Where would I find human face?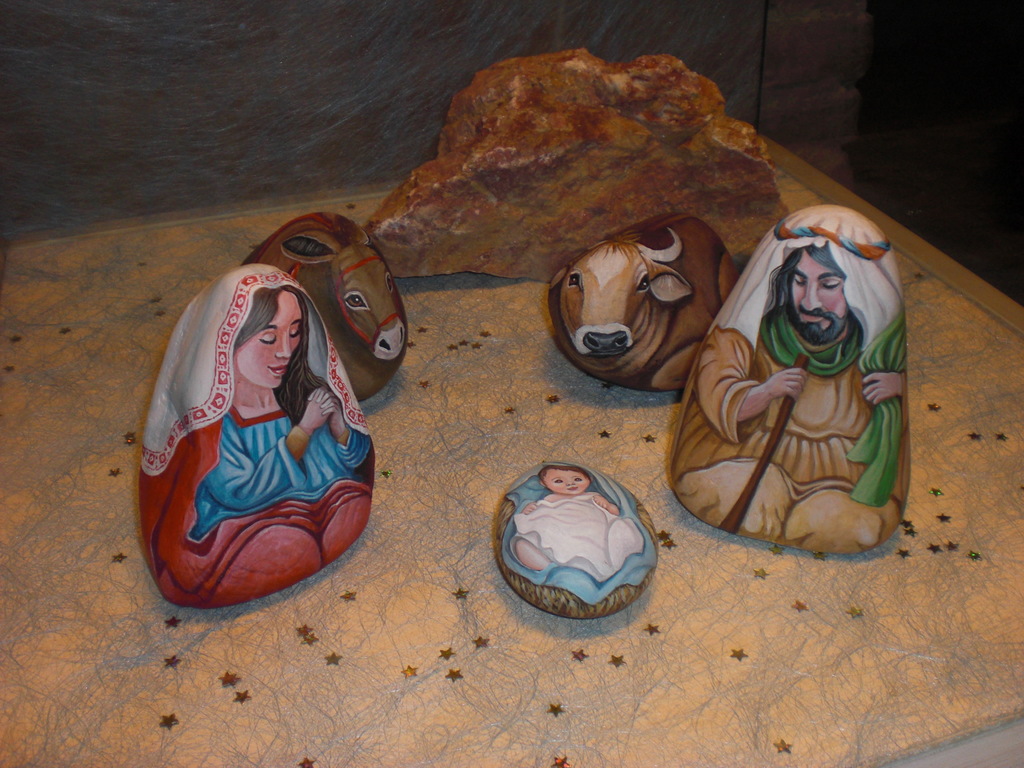
At <region>541, 467, 590, 492</region>.
